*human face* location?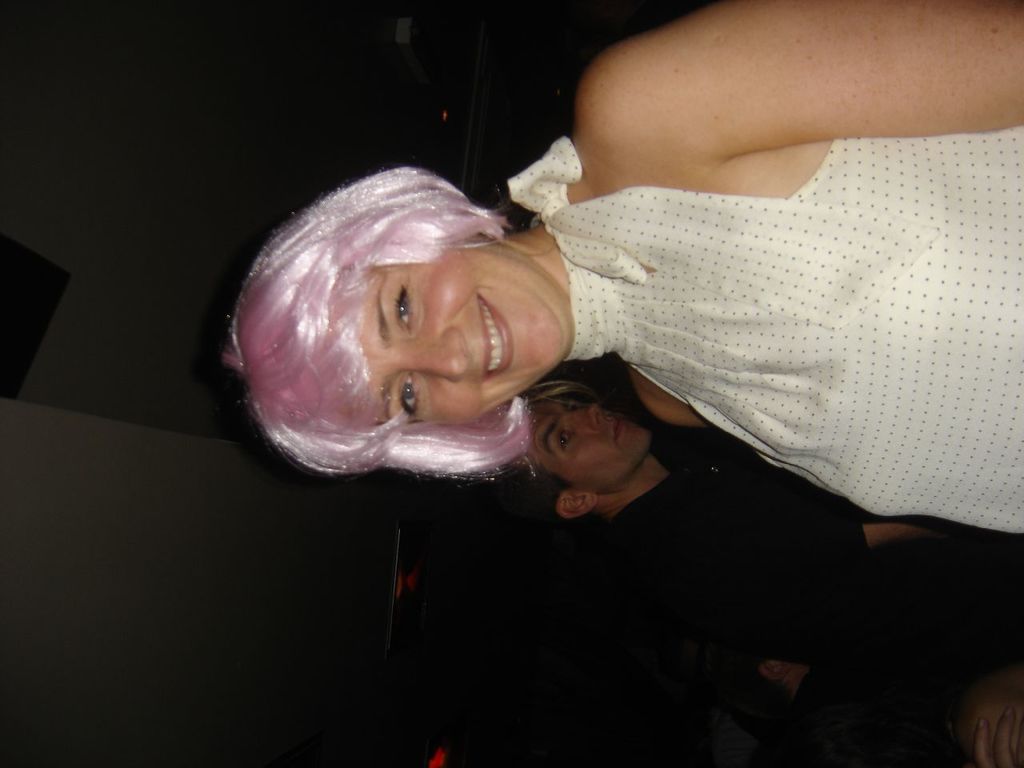
crop(363, 238, 577, 426)
